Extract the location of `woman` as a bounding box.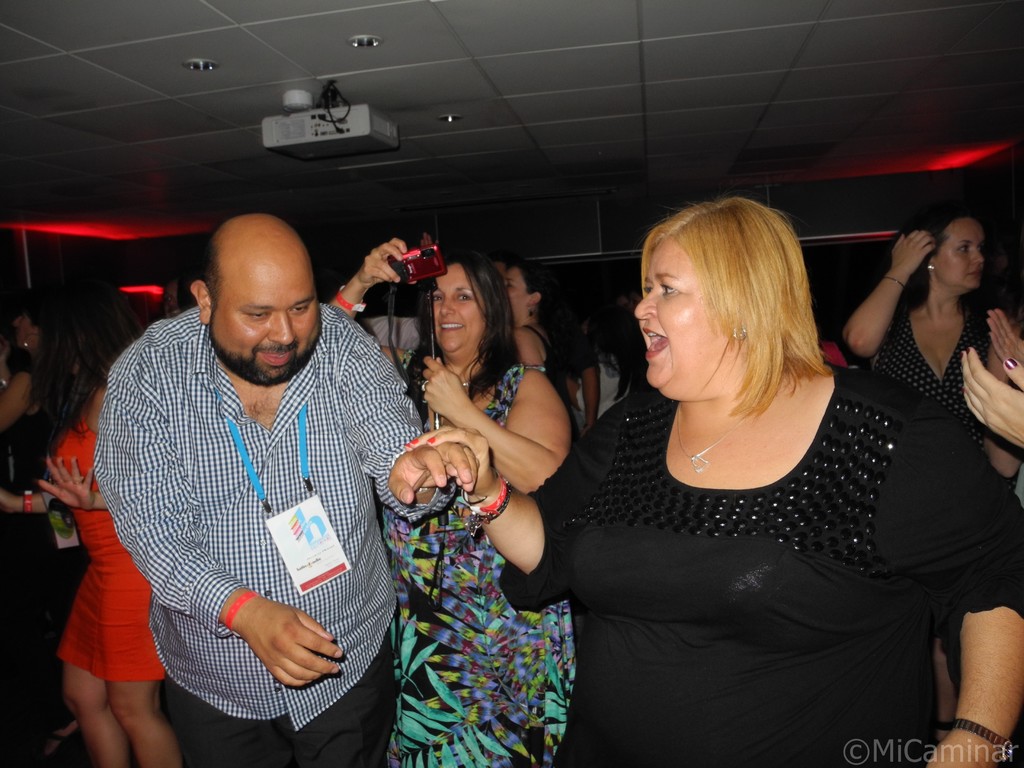
rect(401, 196, 1023, 767).
